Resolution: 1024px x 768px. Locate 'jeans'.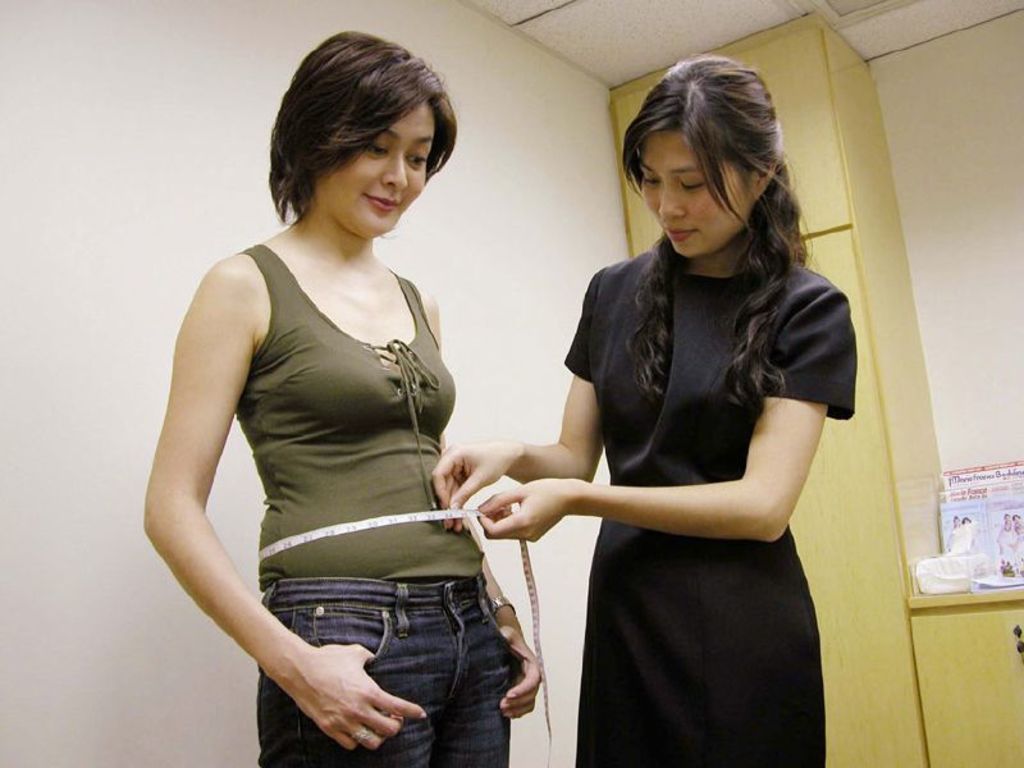
[251, 573, 517, 767].
